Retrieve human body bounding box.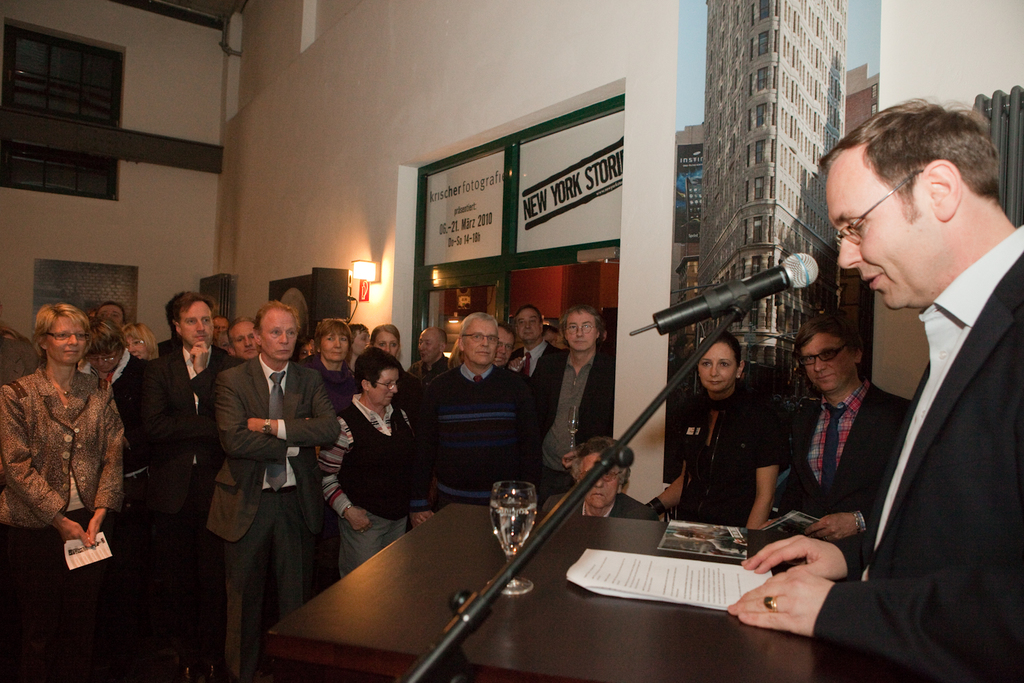
Bounding box: 787, 313, 905, 531.
